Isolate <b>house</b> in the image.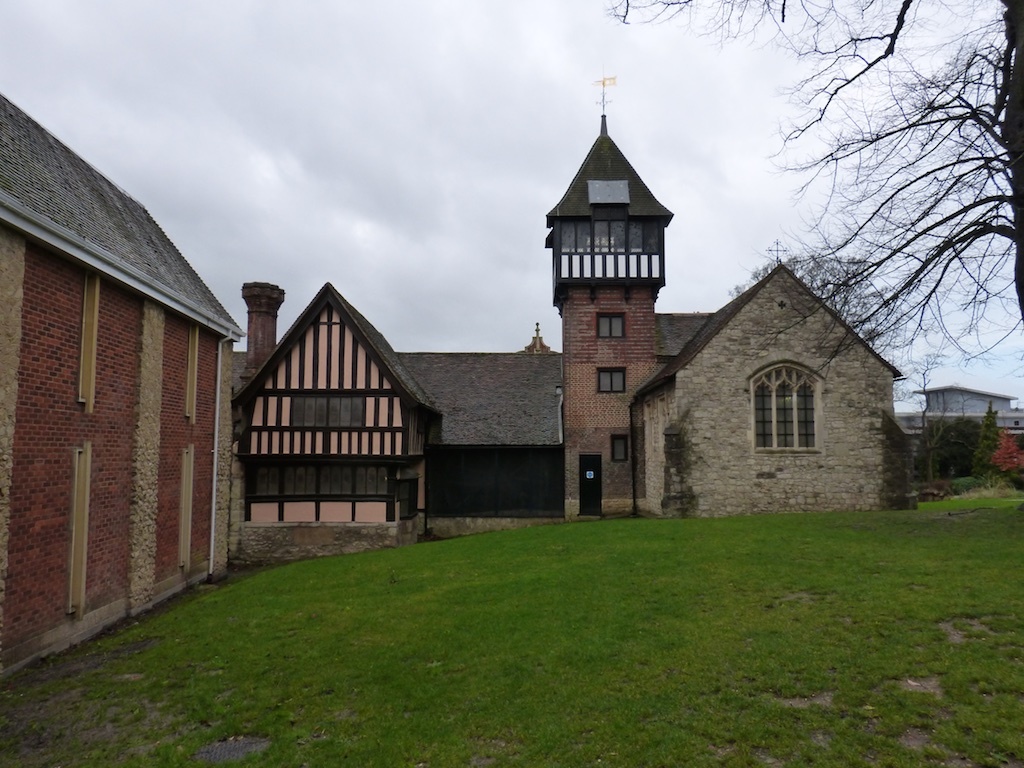
Isolated region: locate(891, 381, 1023, 476).
